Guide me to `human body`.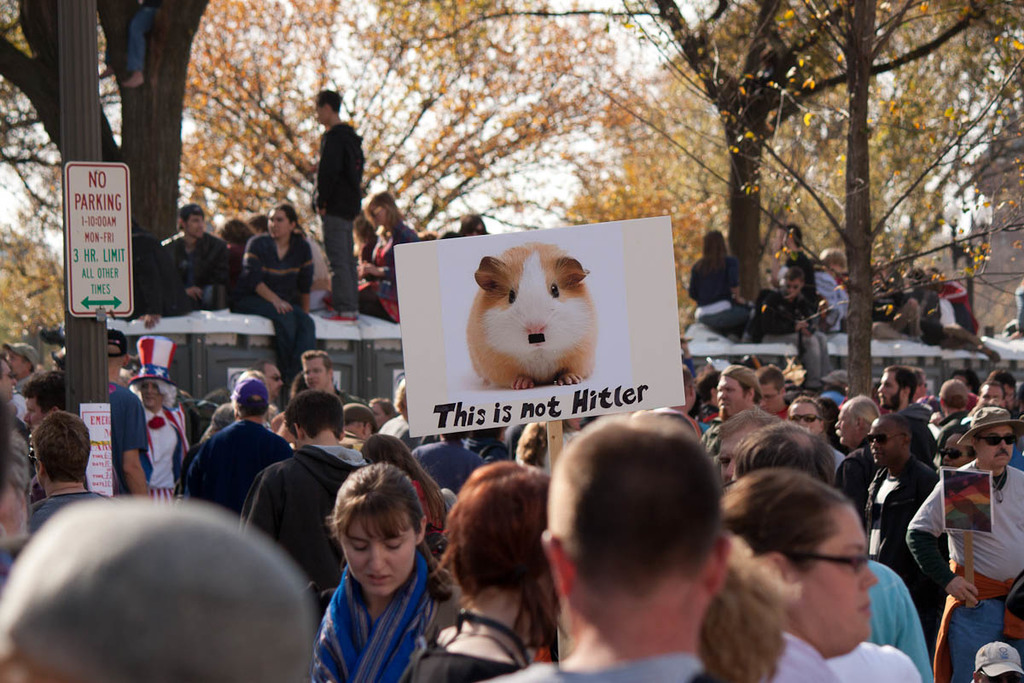
Guidance: l=311, t=91, r=371, b=324.
